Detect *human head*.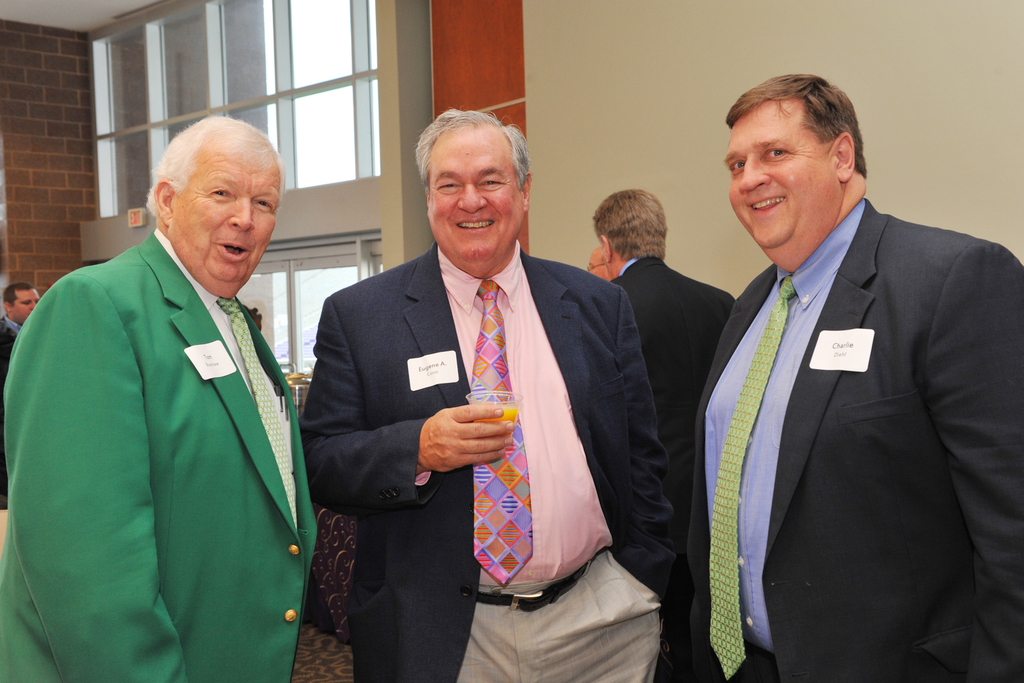
Detected at <bbox>416, 110, 535, 262</bbox>.
